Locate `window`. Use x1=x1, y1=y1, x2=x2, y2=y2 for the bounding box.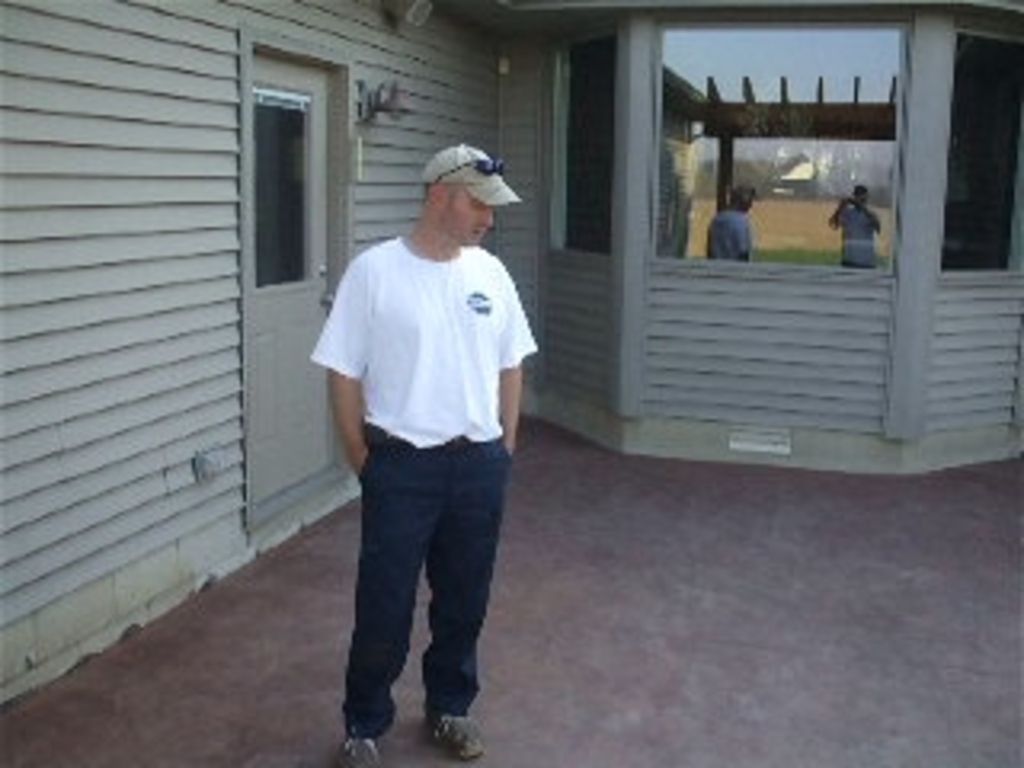
x1=941, y1=26, x2=1021, y2=272.
